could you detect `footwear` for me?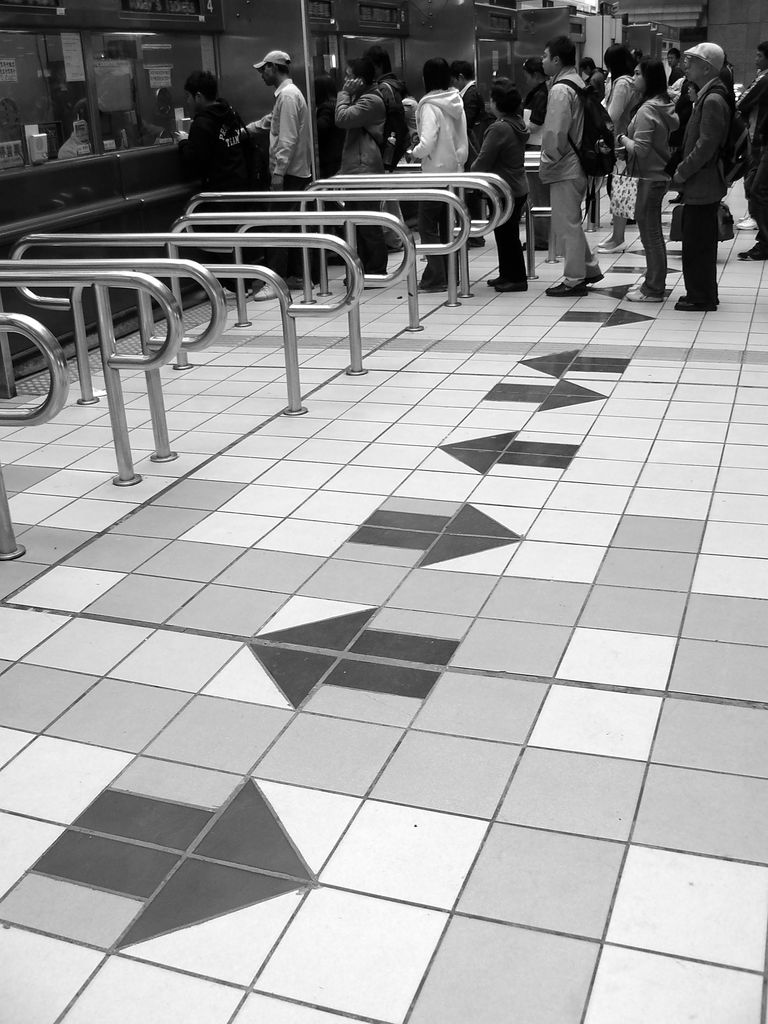
Detection result: (x1=599, y1=236, x2=634, y2=253).
